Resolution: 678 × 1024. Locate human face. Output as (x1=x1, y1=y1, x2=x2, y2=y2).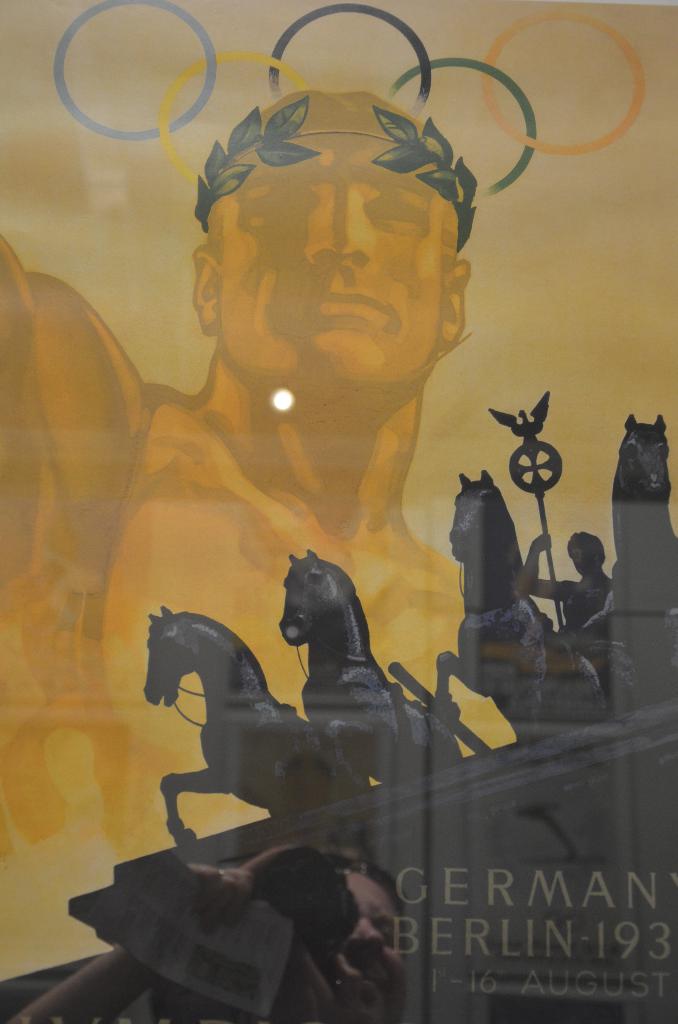
(x1=230, y1=125, x2=432, y2=400).
